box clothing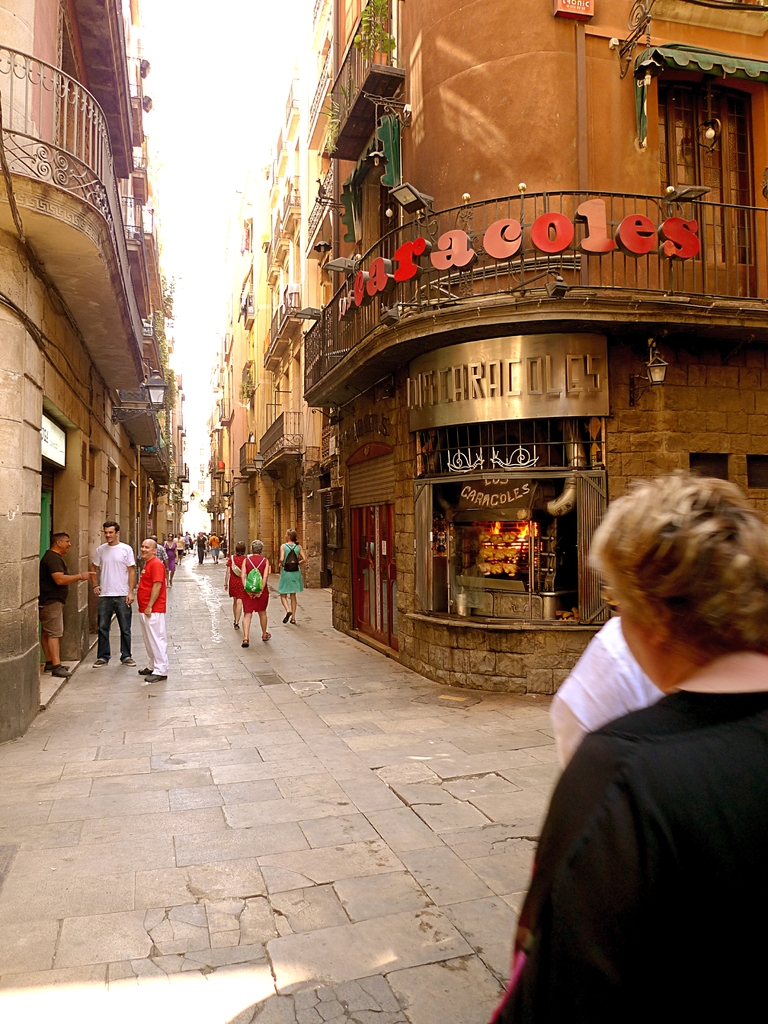
(x1=84, y1=545, x2=149, y2=652)
